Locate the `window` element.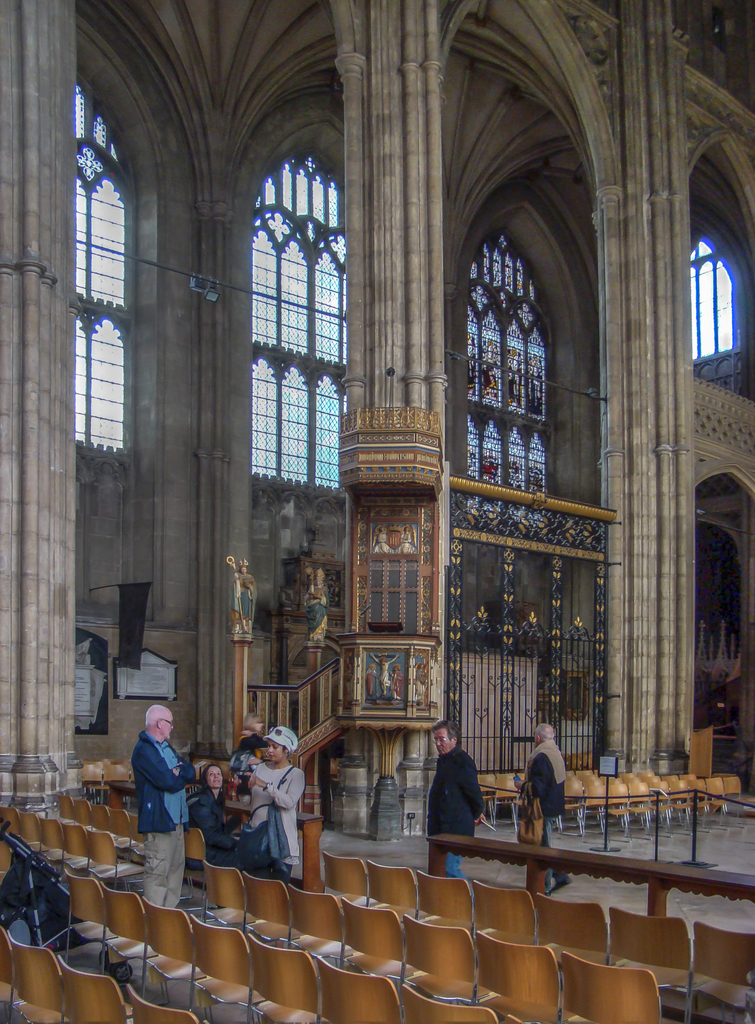
Element bbox: [left=692, top=232, right=754, bottom=382].
